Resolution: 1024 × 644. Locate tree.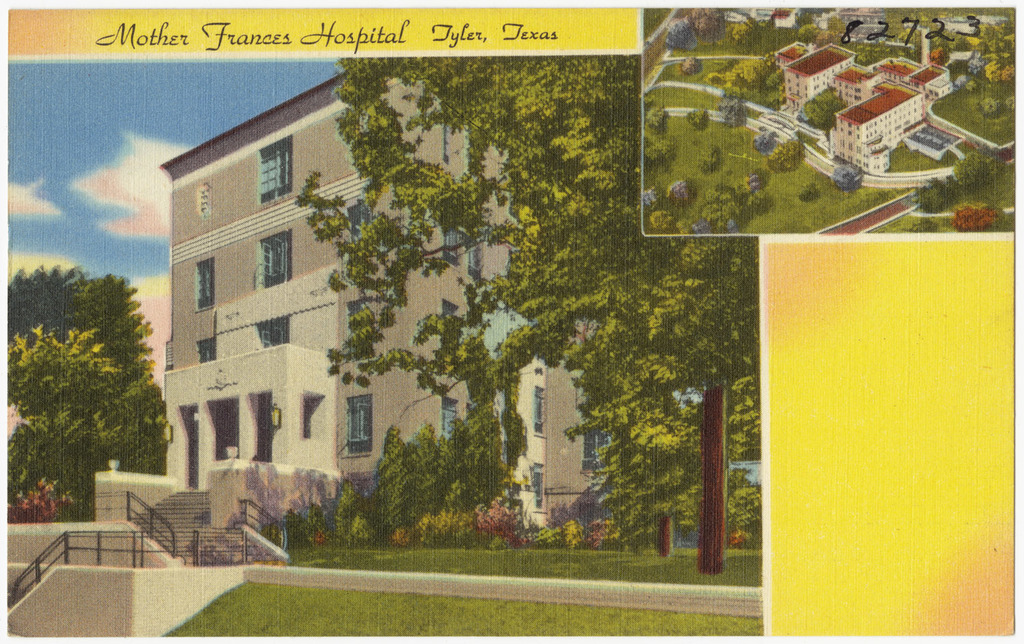
select_region(797, 21, 823, 48).
